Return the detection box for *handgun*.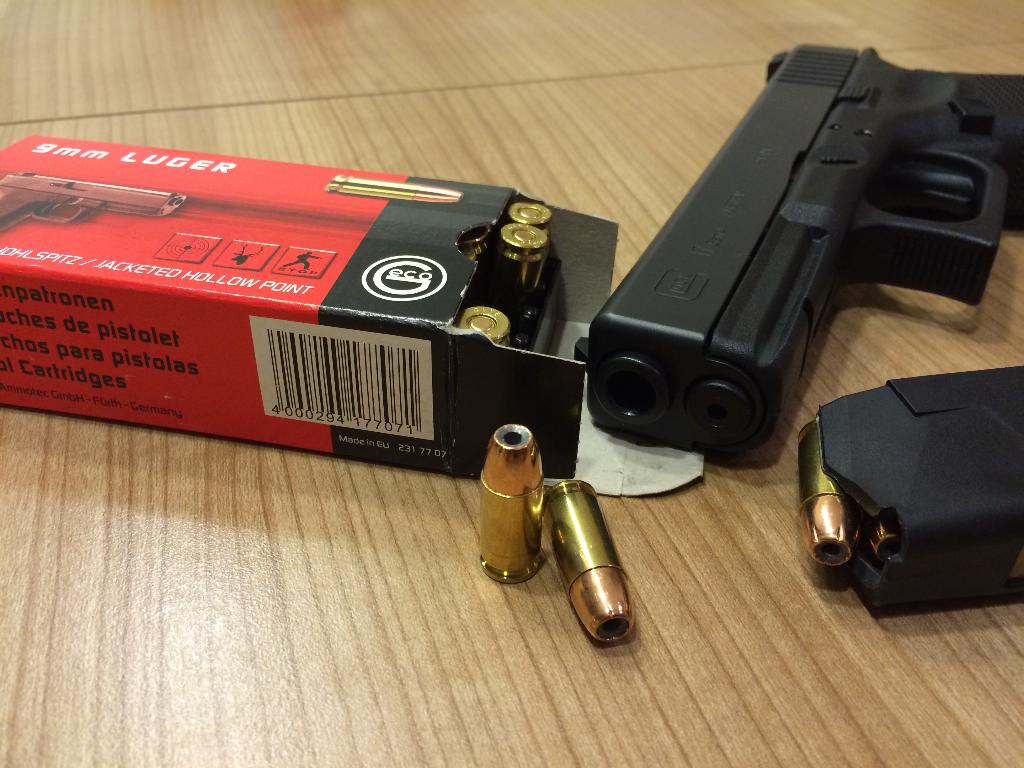
<bbox>573, 43, 1023, 458</bbox>.
